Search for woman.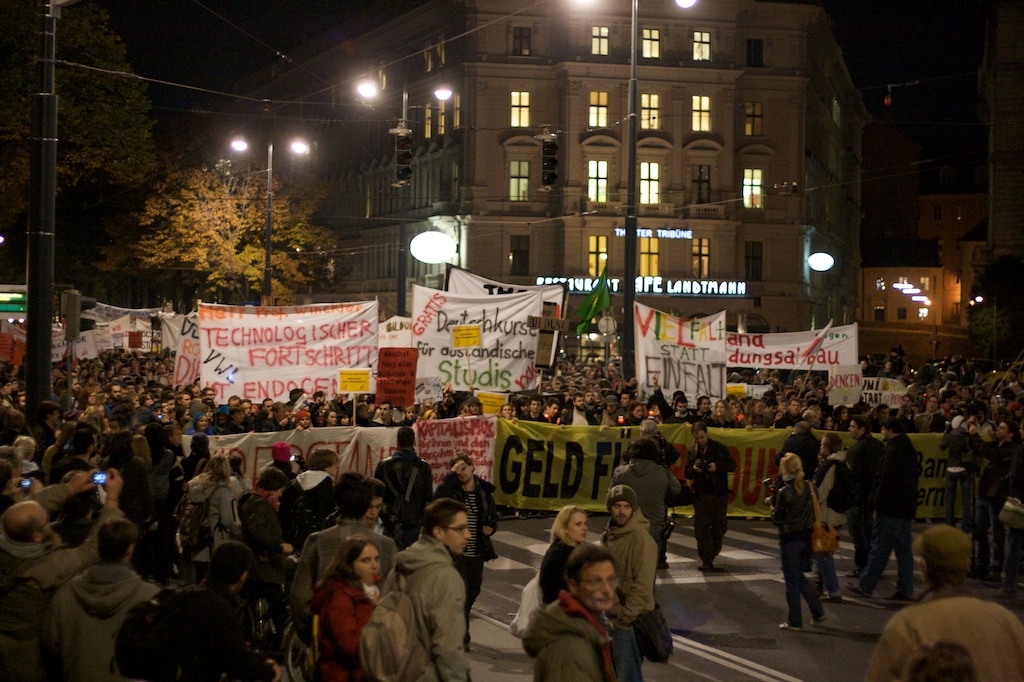
Found at 744,397,771,425.
